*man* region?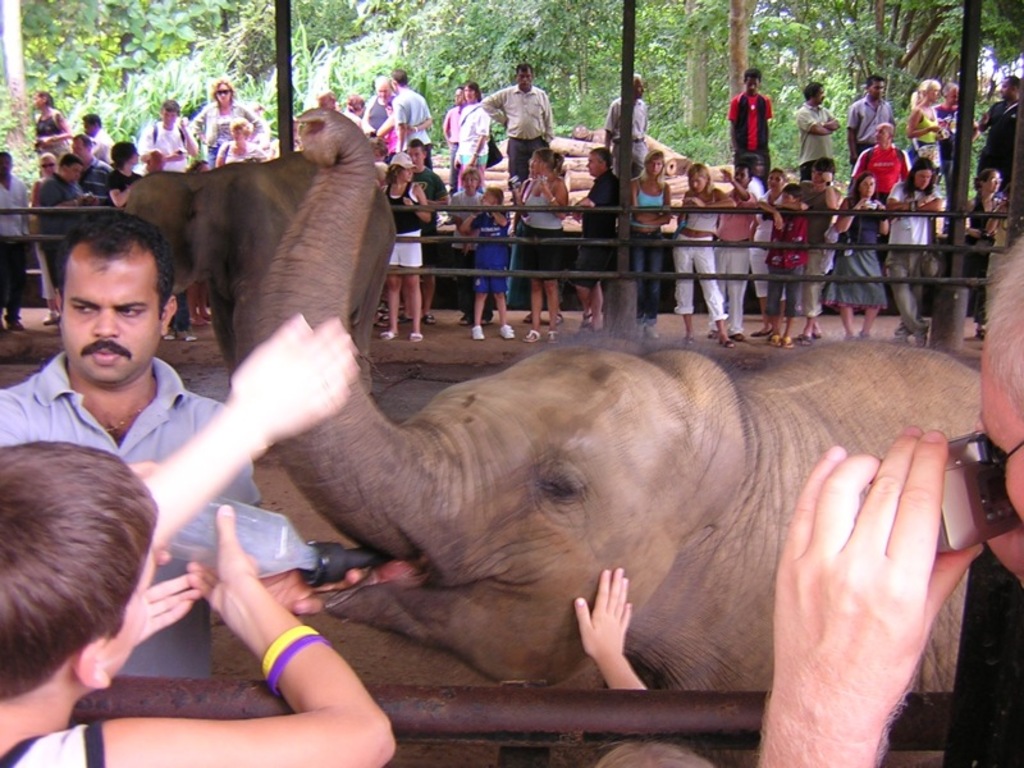
x1=713 y1=160 x2=755 y2=333
